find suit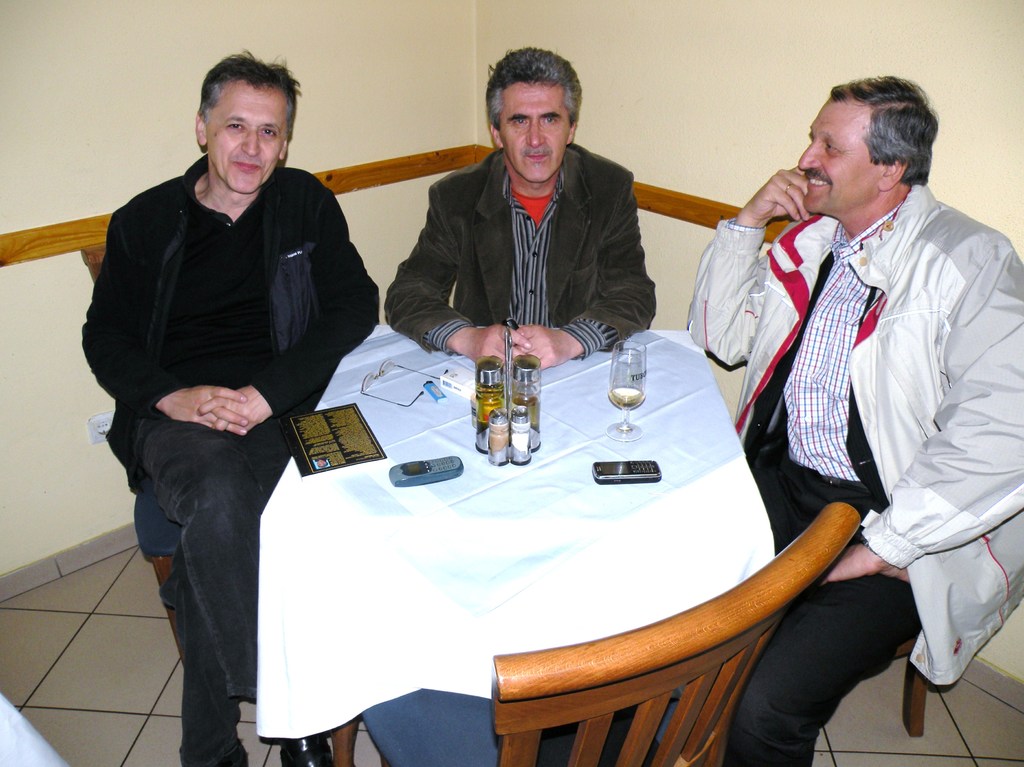
select_region(95, 104, 346, 718)
